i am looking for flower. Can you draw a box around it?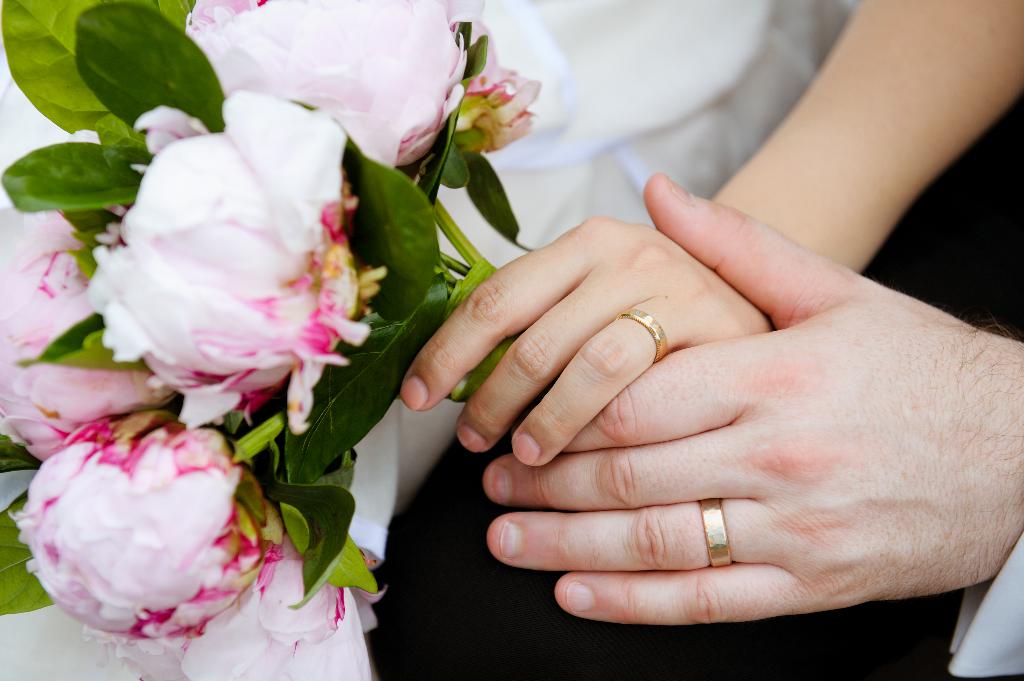
Sure, the bounding box is bbox=[77, 110, 413, 429].
